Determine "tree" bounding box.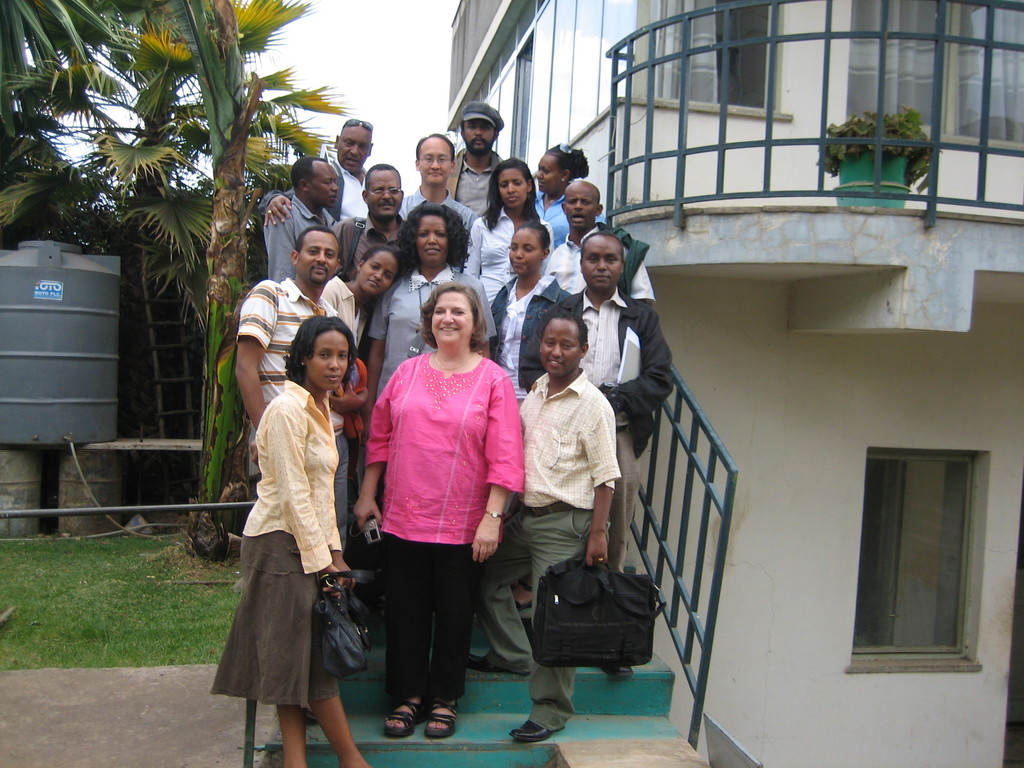
Determined: (left=2, top=0, right=264, bottom=555).
